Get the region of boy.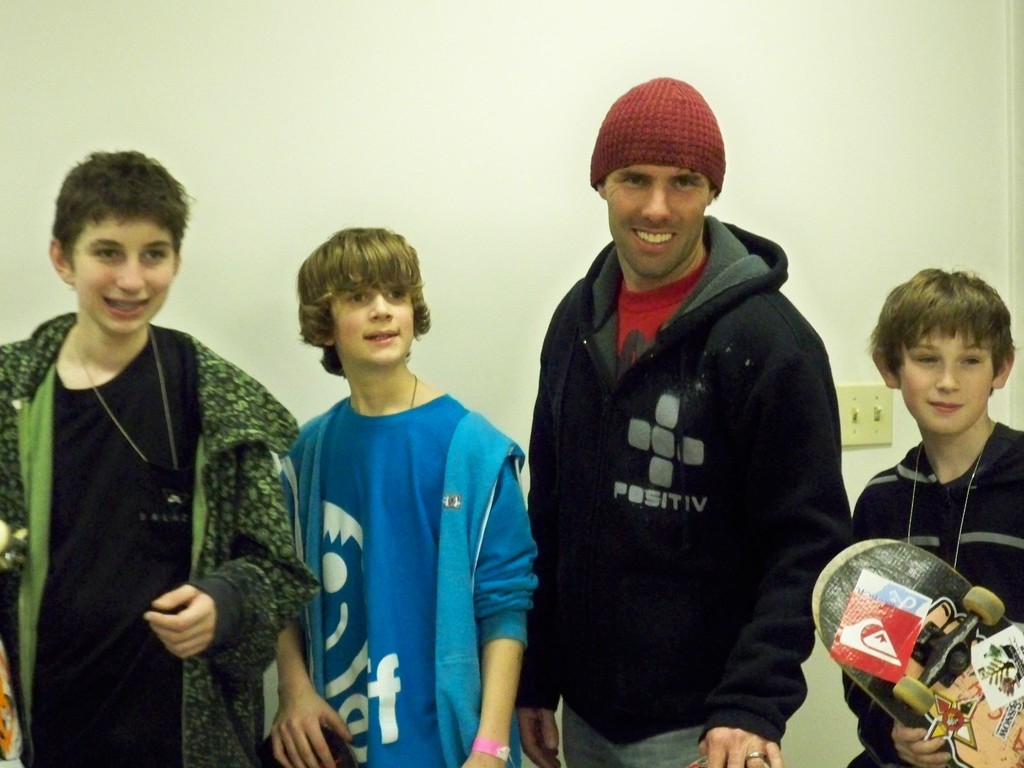
0 150 338 767.
